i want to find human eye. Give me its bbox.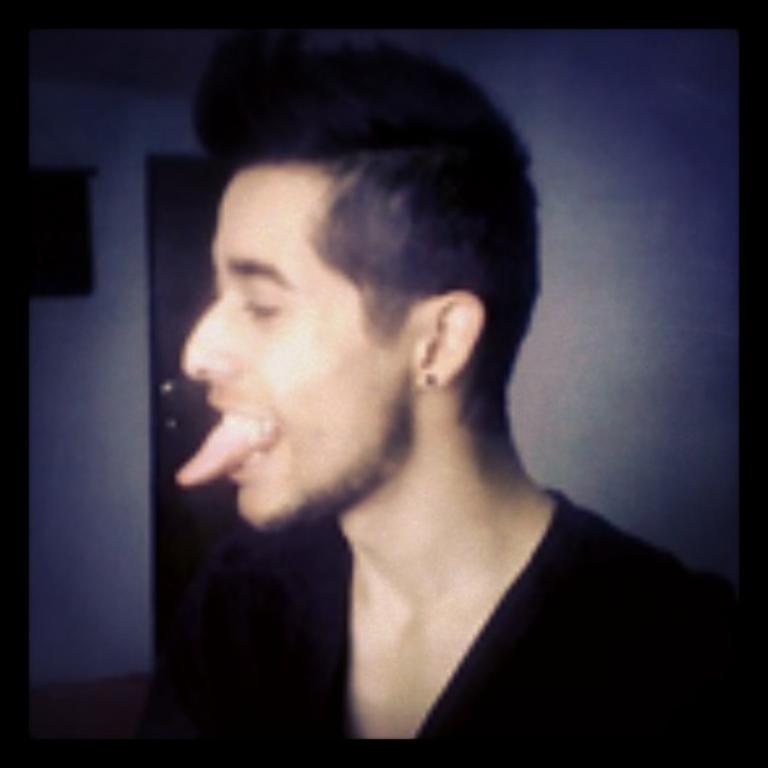
<bbox>235, 283, 293, 325</bbox>.
